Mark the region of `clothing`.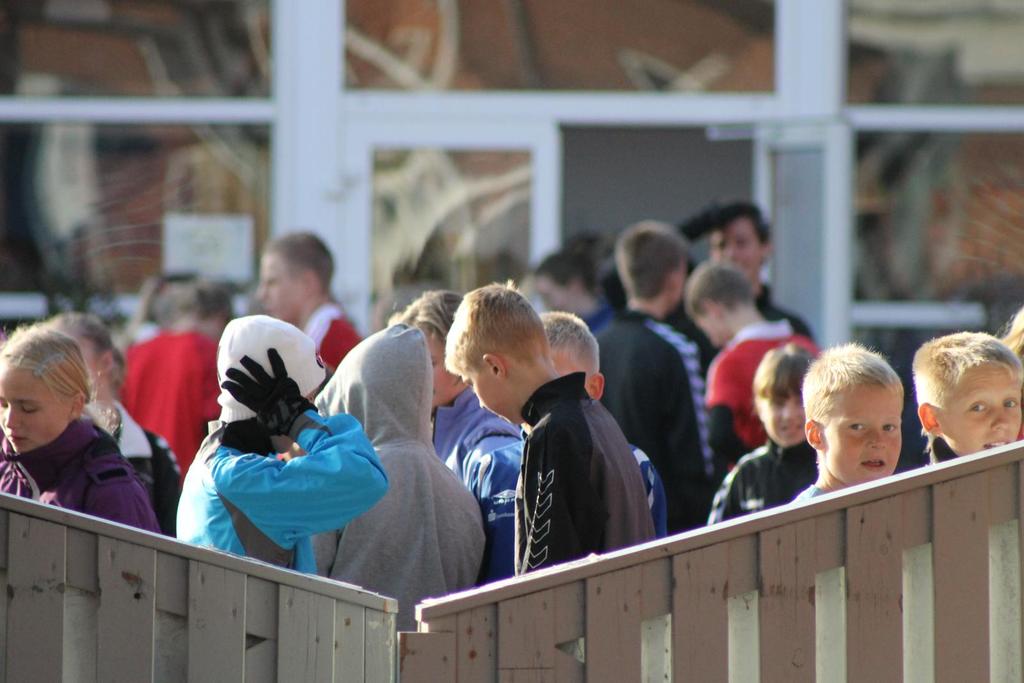
Region: [left=180, top=383, right=392, bottom=599].
